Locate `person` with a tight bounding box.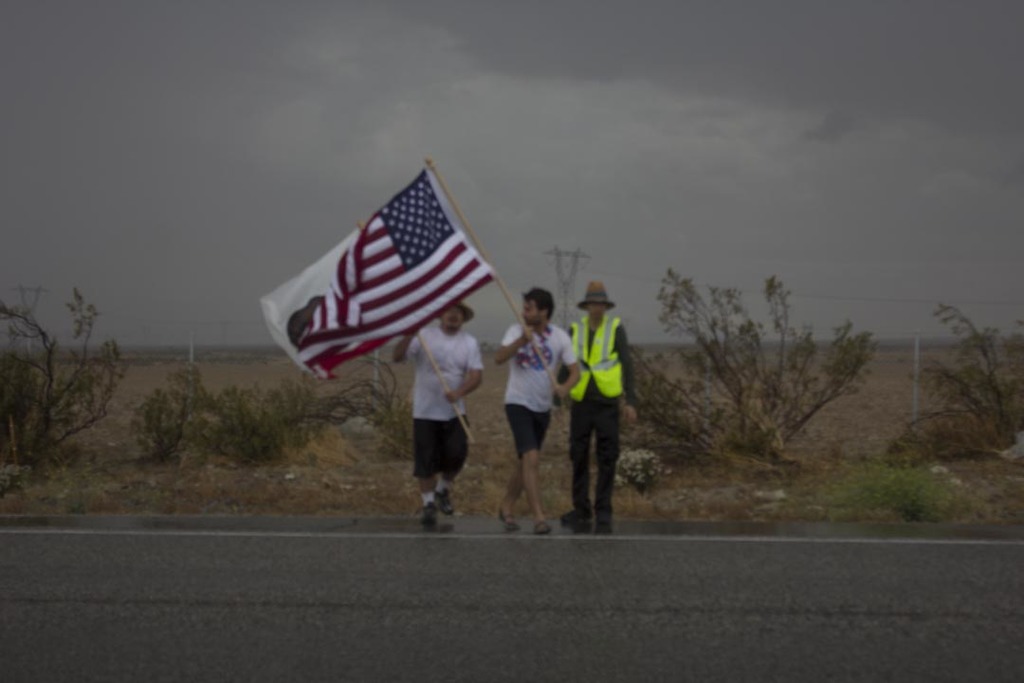
393/297/483/526.
